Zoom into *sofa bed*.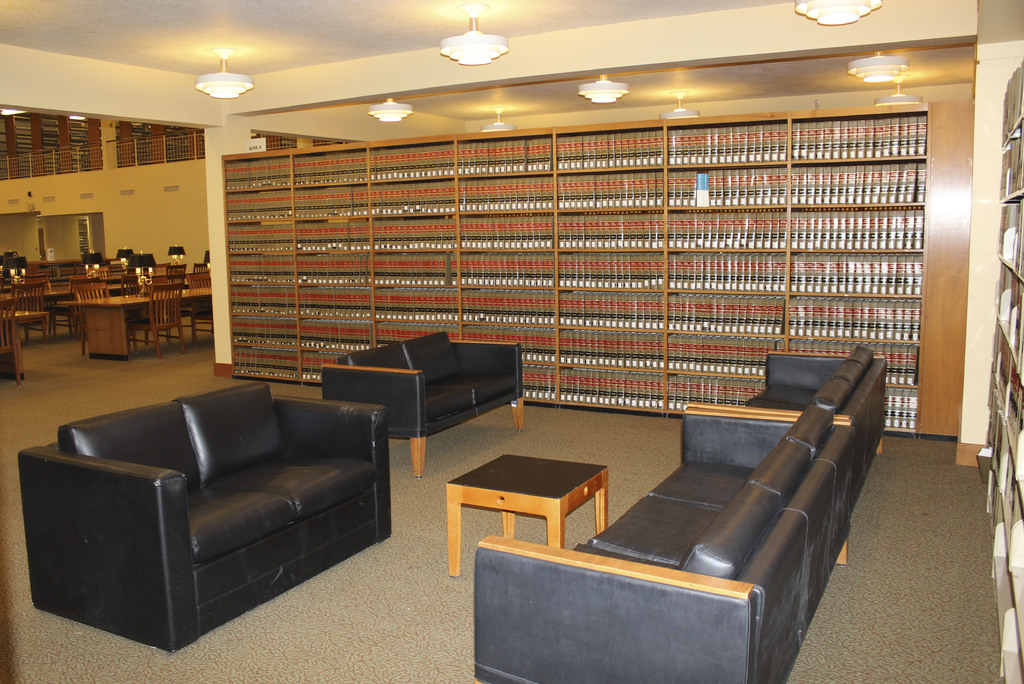
Zoom target: crop(471, 405, 862, 683).
